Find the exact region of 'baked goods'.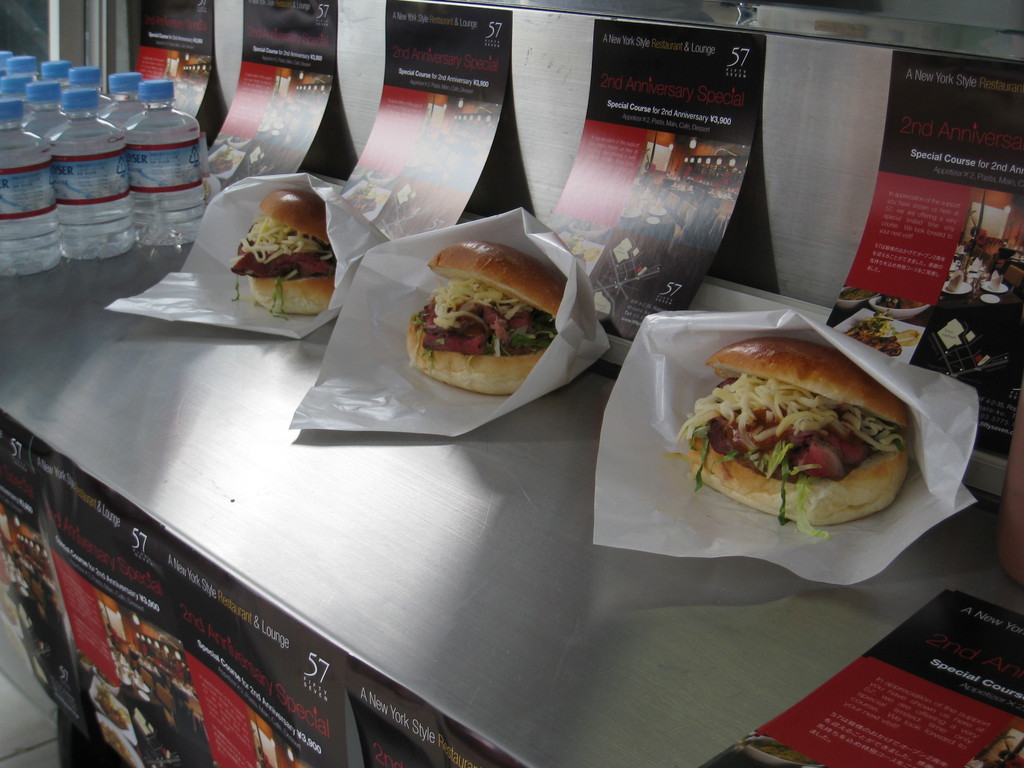
Exact region: rect(409, 239, 564, 396).
